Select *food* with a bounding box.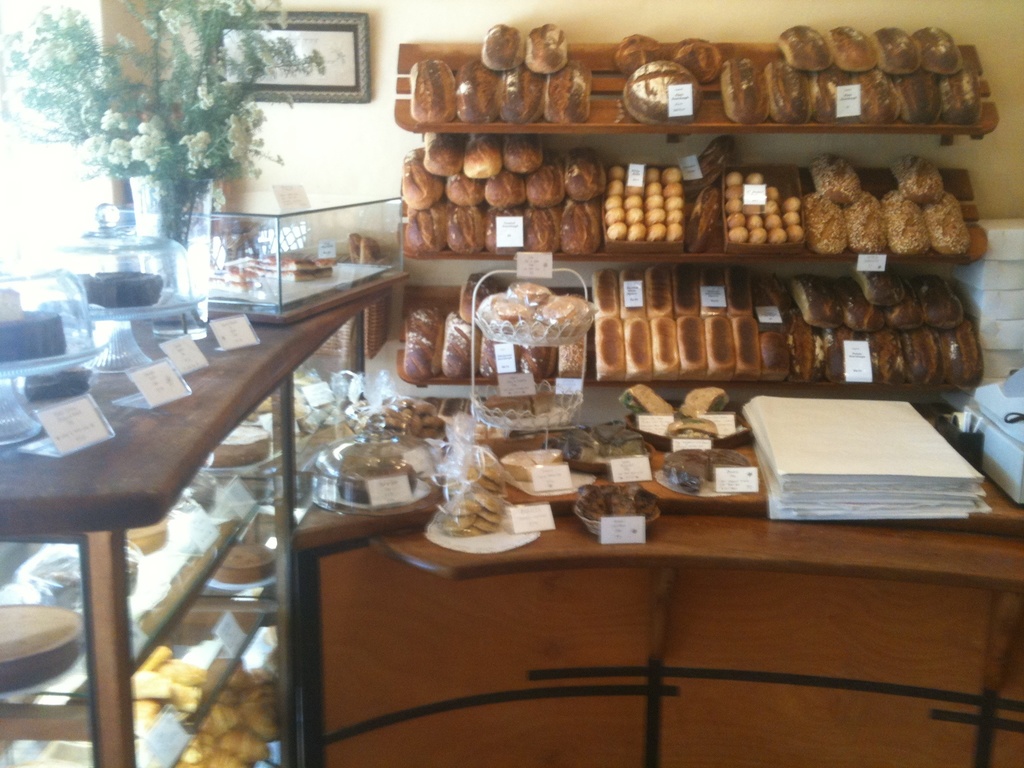
[x1=664, y1=404, x2=719, y2=439].
